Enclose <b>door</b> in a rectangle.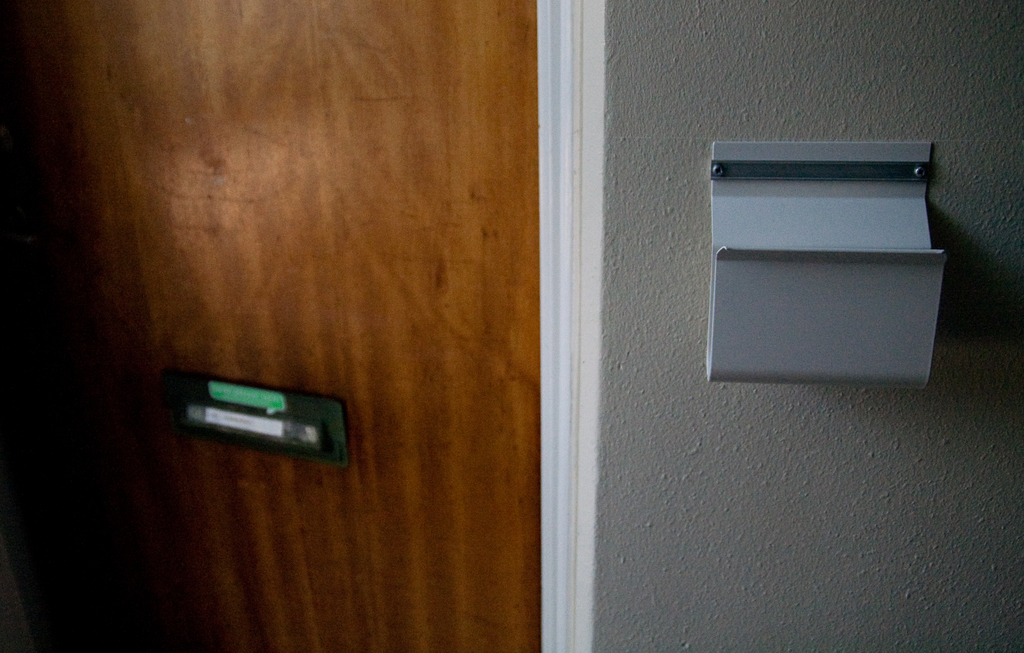
(left=0, top=0, right=541, bottom=652).
